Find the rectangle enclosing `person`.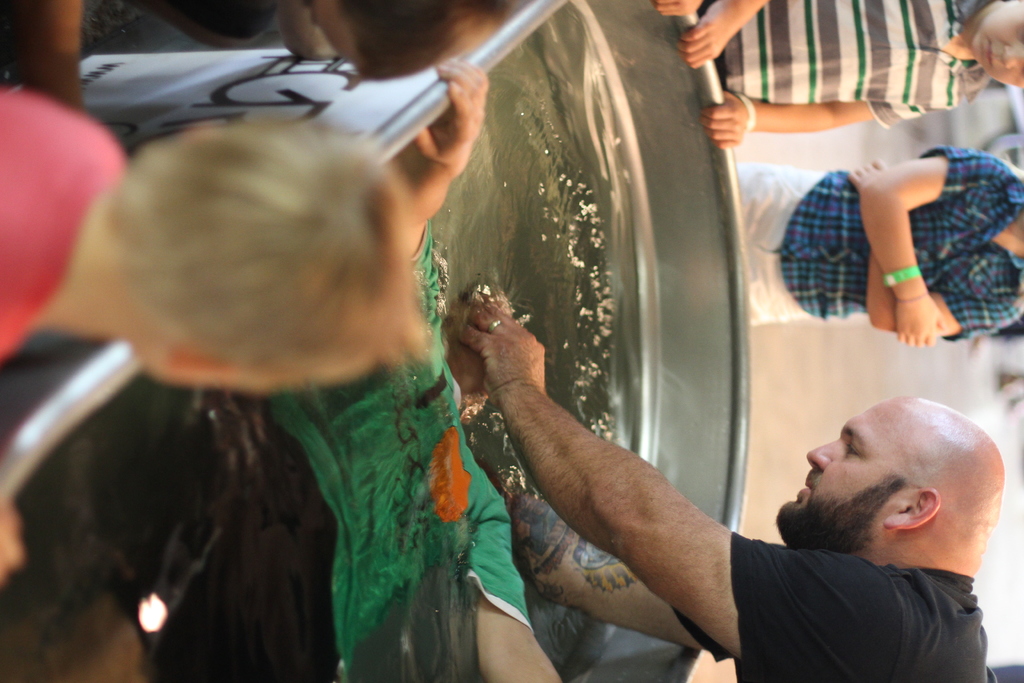
0/88/428/574.
